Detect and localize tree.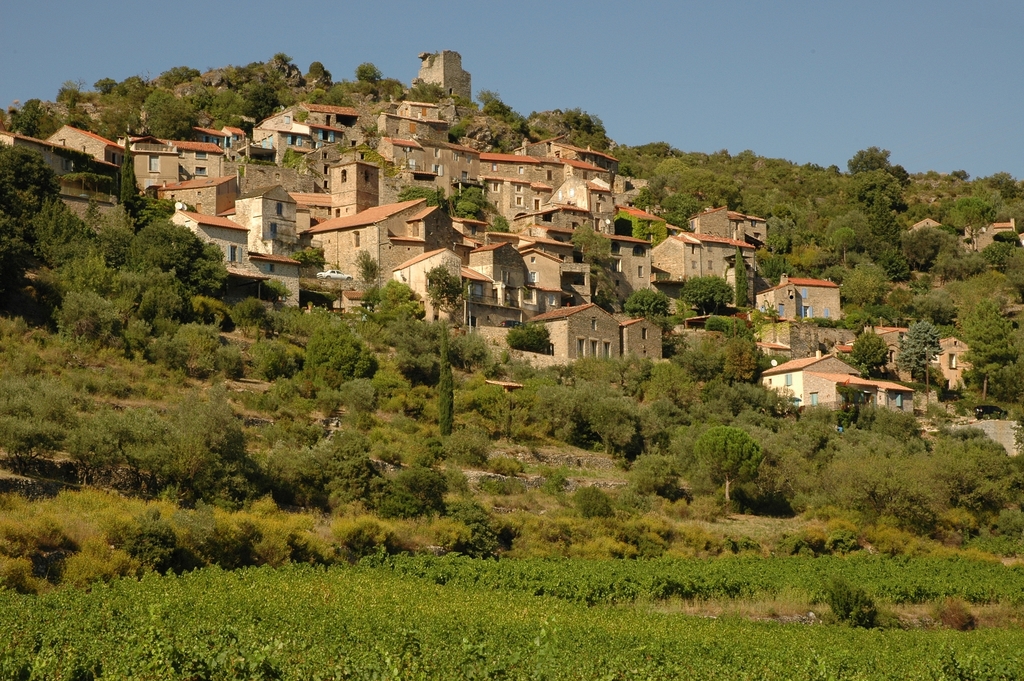
Localized at bbox=(707, 313, 753, 337).
